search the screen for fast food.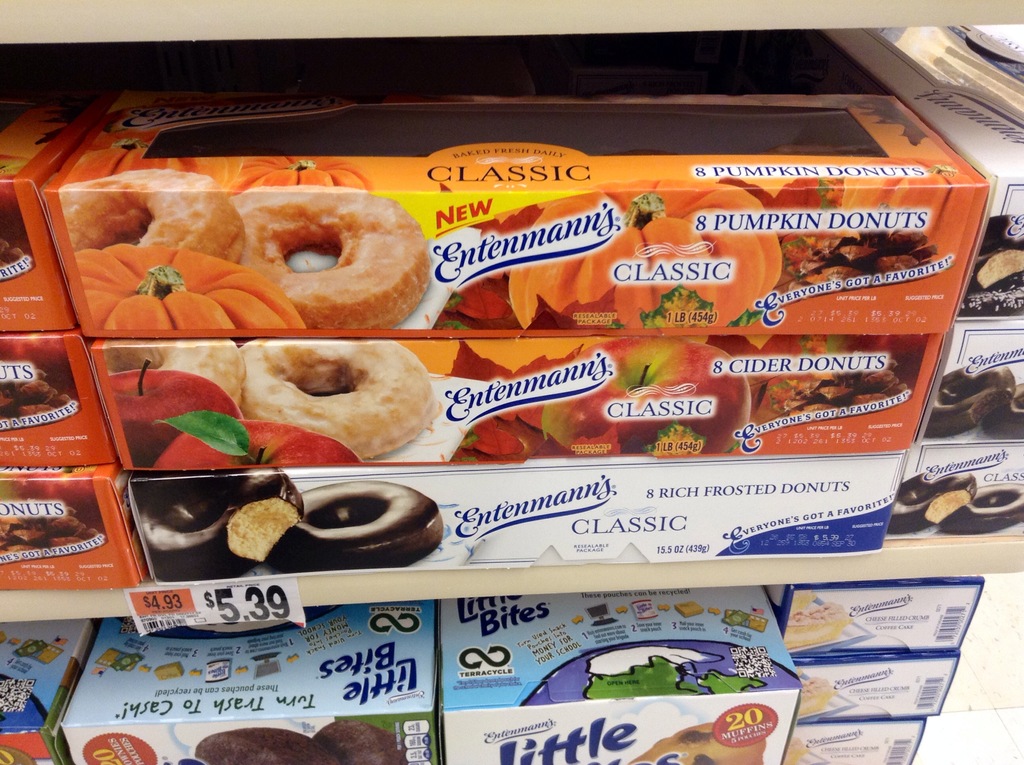
Found at (x1=233, y1=188, x2=428, y2=330).
